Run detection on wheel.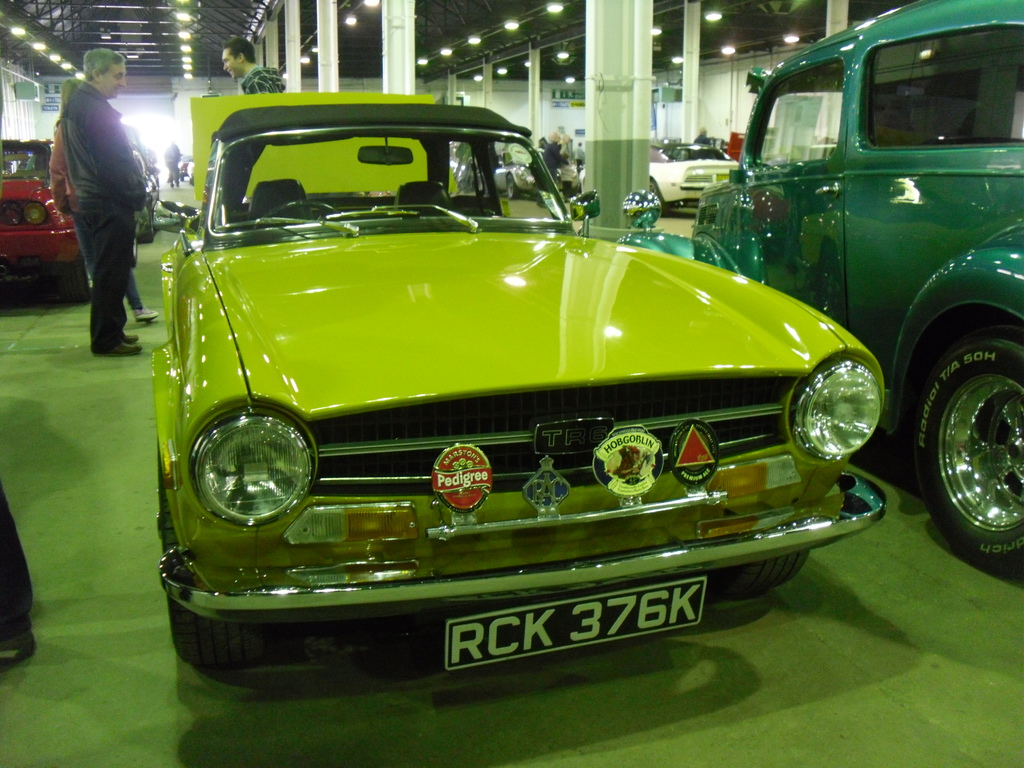
Result: x1=915 y1=306 x2=1023 y2=568.
